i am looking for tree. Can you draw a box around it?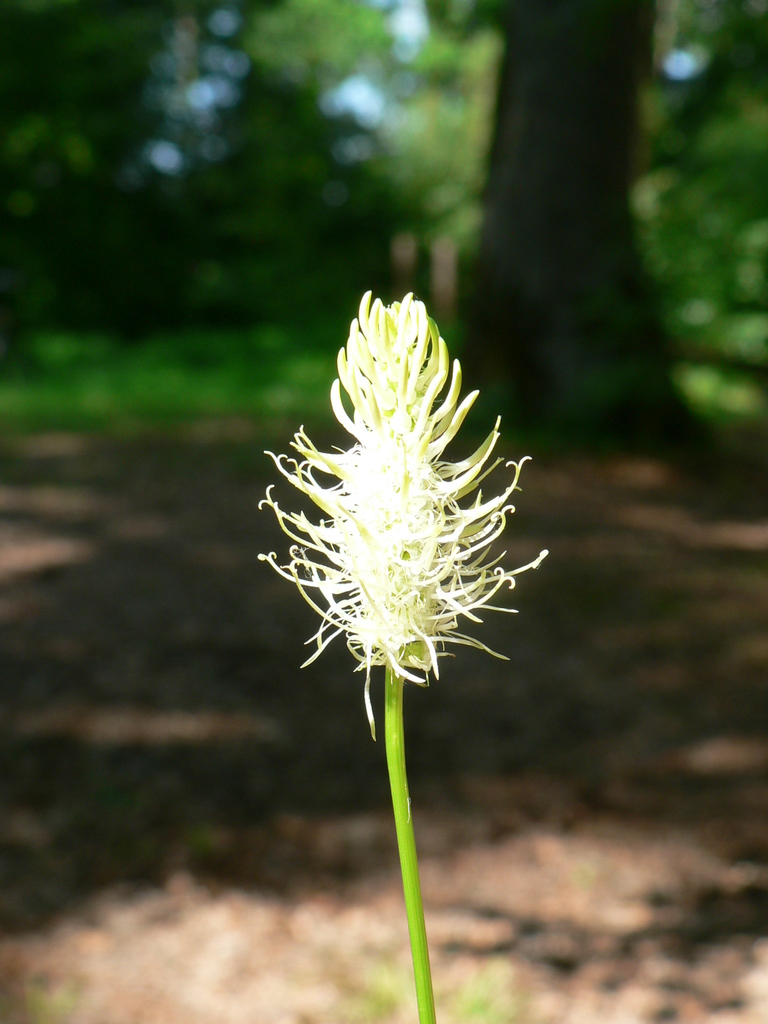
Sure, the bounding box is bbox=(0, 0, 504, 364).
